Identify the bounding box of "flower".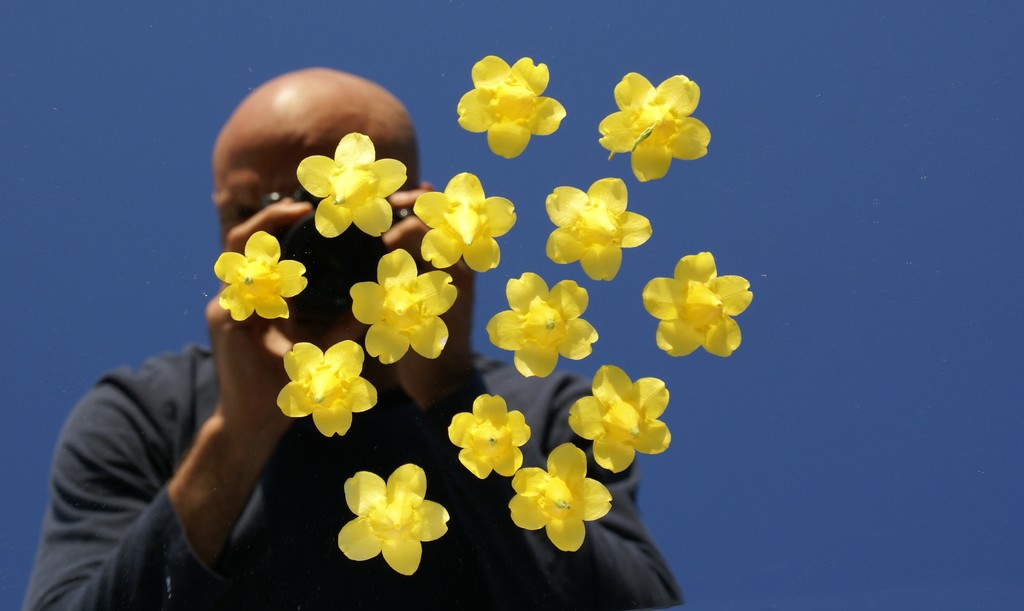
rect(484, 261, 599, 379).
